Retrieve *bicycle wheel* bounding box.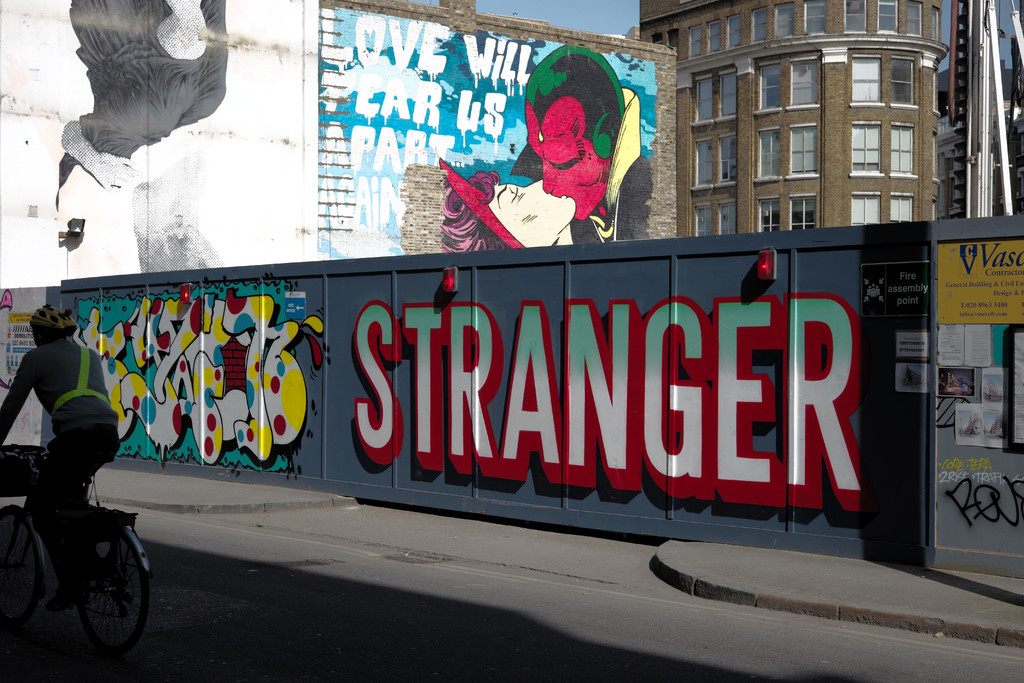
Bounding box: [72,526,152,661].
